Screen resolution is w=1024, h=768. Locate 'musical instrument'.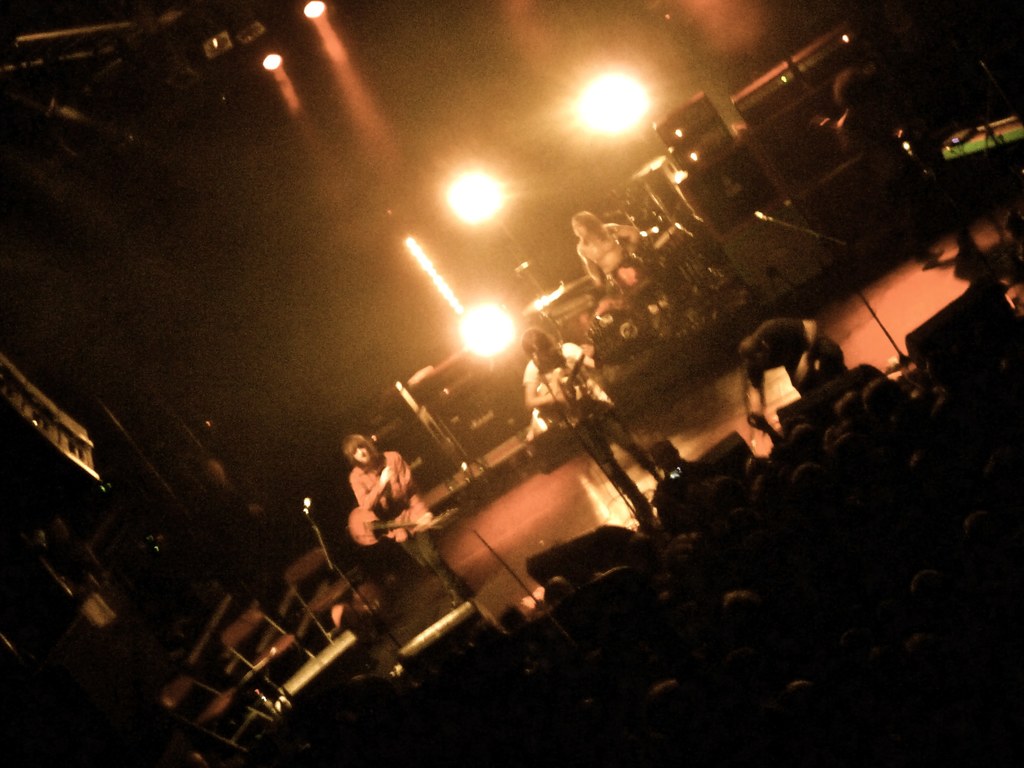
(631,162,668,180).
